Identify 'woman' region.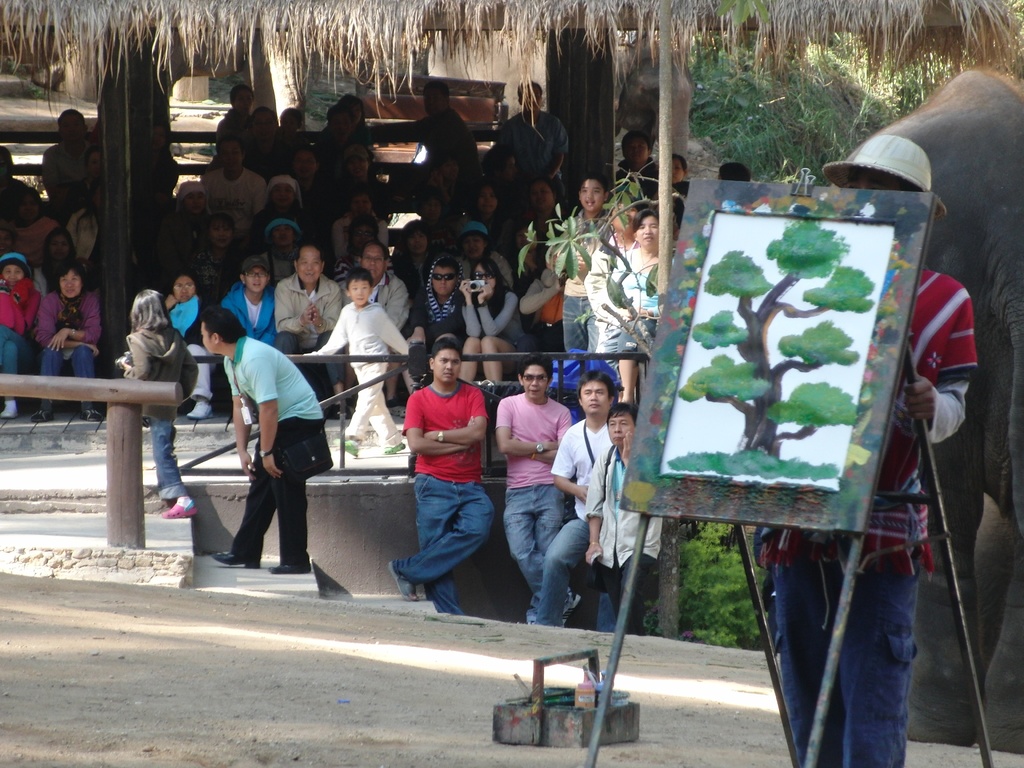
Region: box=[333, 194, 383, 250].
